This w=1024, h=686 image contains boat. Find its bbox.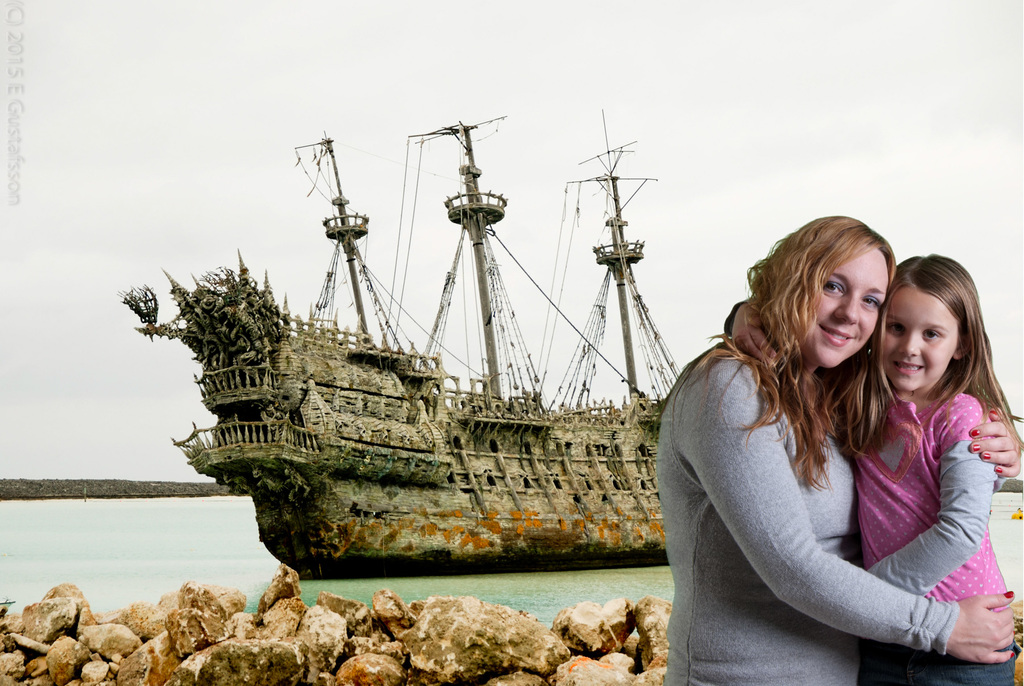
<region>115, 111, 685, 580</region>.
